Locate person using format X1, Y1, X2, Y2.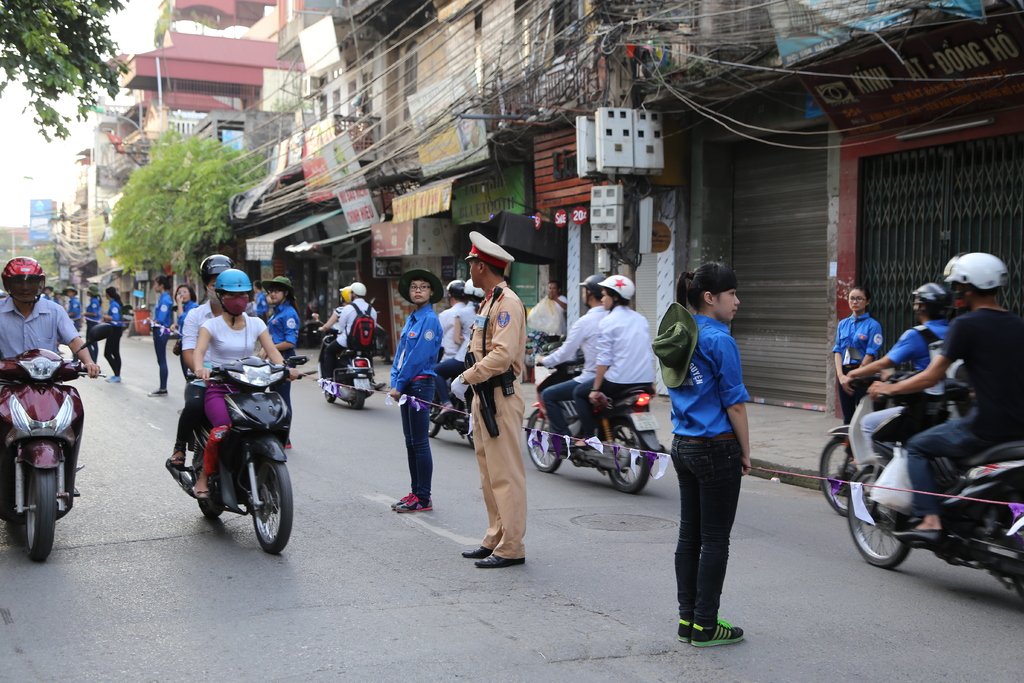
670, 261, 748, 647.
